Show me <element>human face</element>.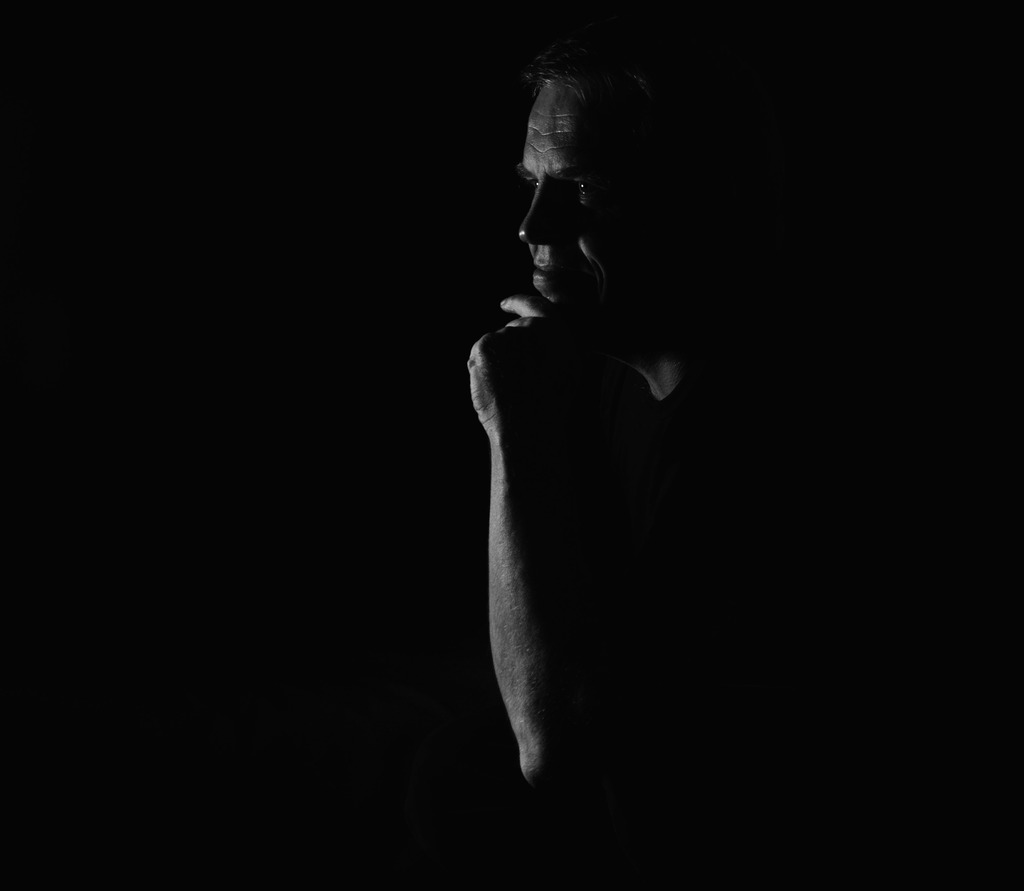
<element>human face</element> is here: bbox=(515, 86, 655, 326).
